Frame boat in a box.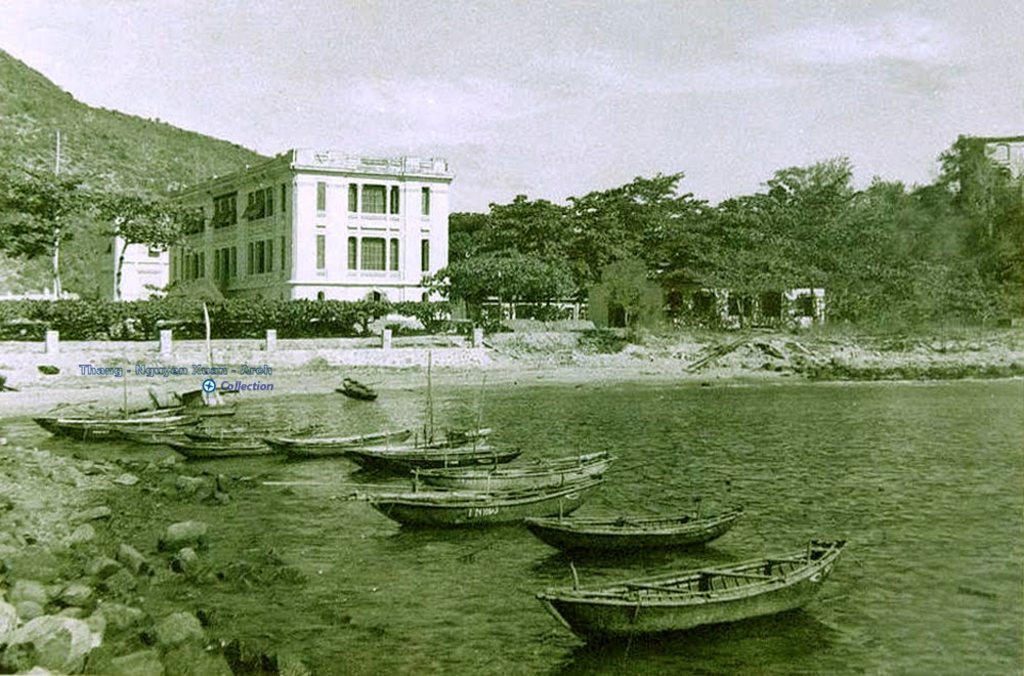
x1=142 y1=383 x2=238 y2=416.
